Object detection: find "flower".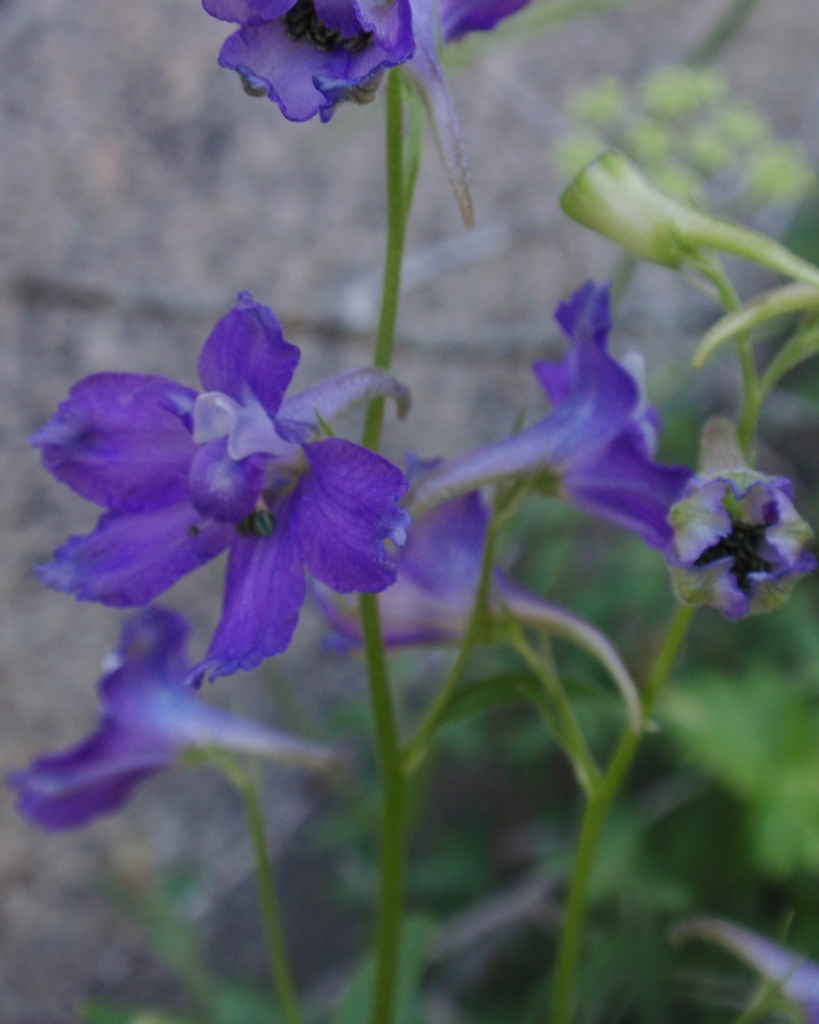
x1=38 y1=270 x2=429 y2=698.
